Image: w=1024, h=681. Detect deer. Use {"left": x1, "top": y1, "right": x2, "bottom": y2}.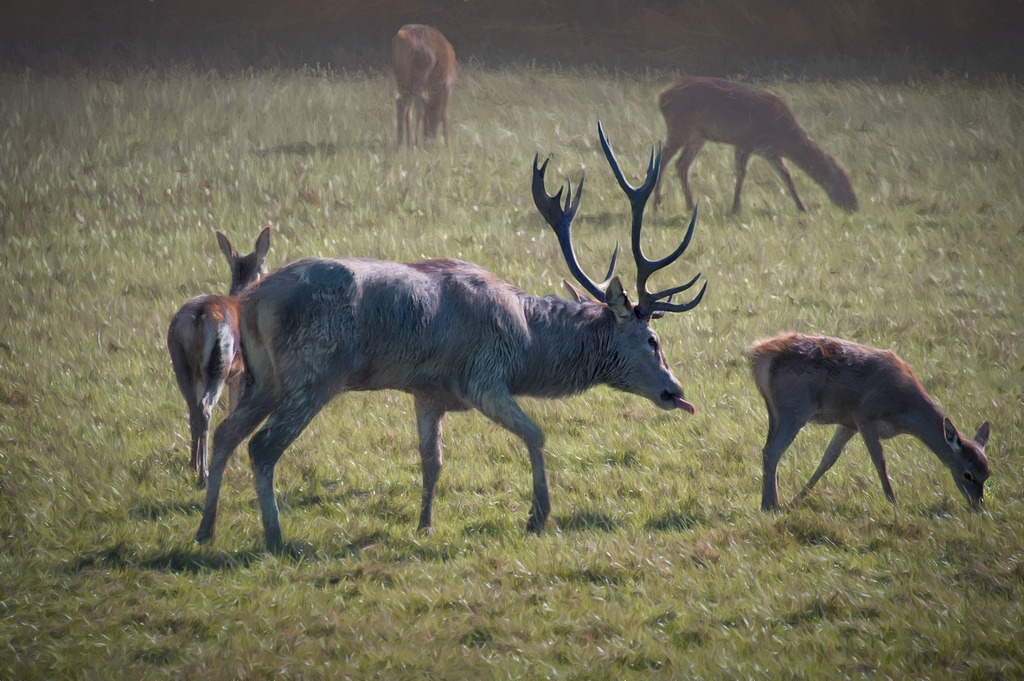
{"left": 163, "top": 224, "right": 268, "bottom": 479}.
